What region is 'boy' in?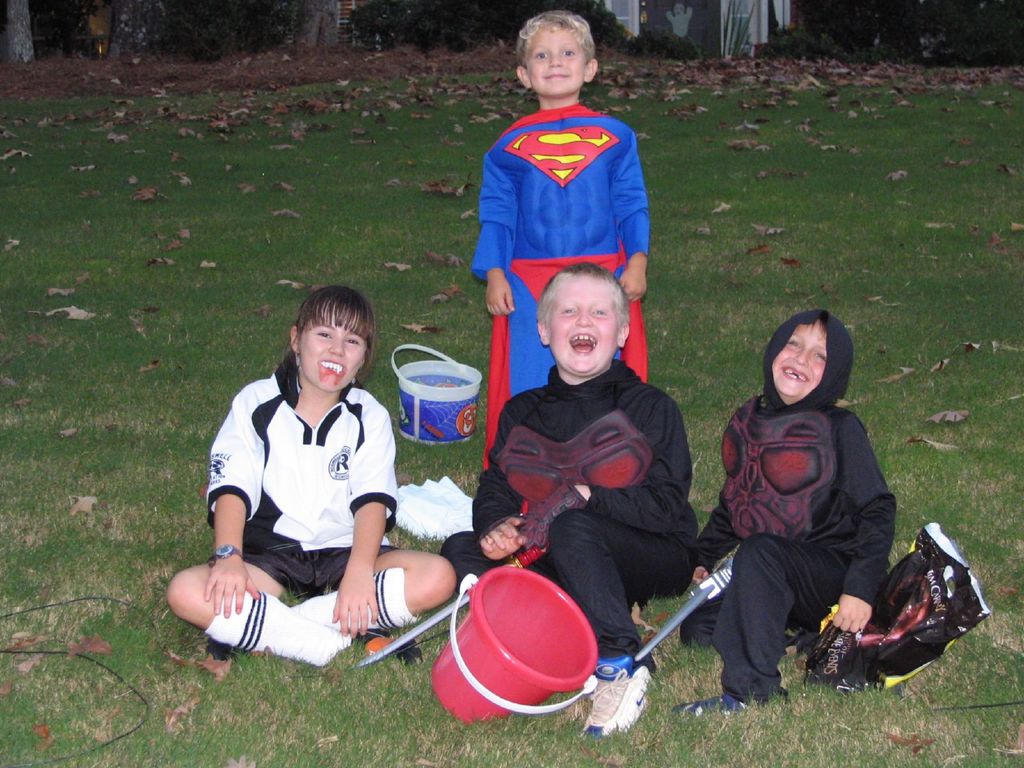
bbox=[460, 8, 653, 481].
